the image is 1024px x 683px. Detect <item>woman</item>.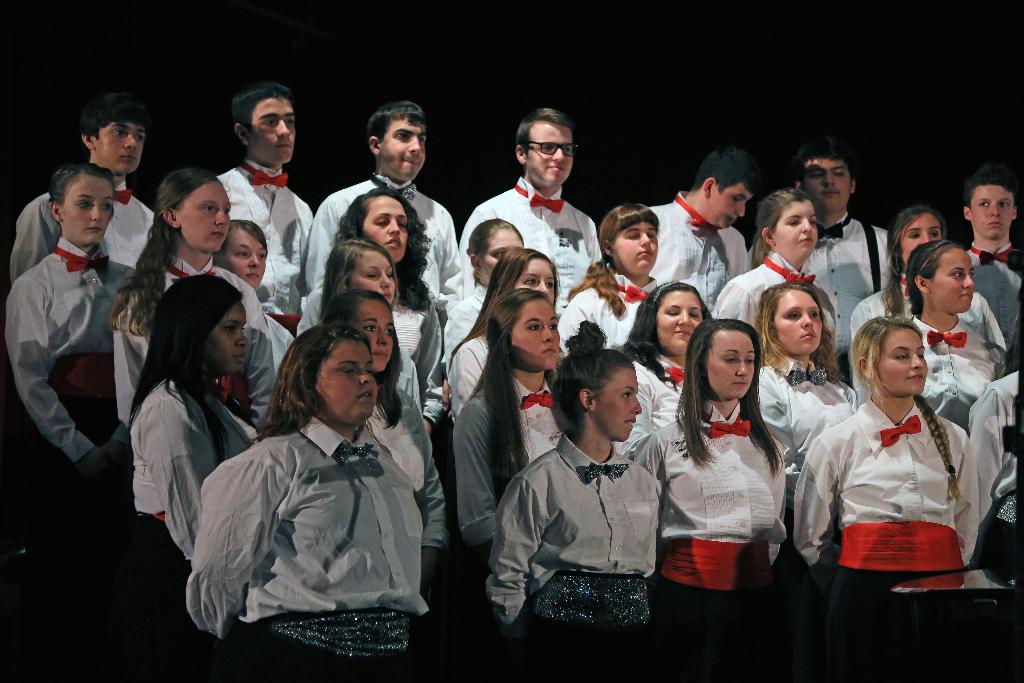
Detection: x1=611, y1=276, x2=727, y2=463.
